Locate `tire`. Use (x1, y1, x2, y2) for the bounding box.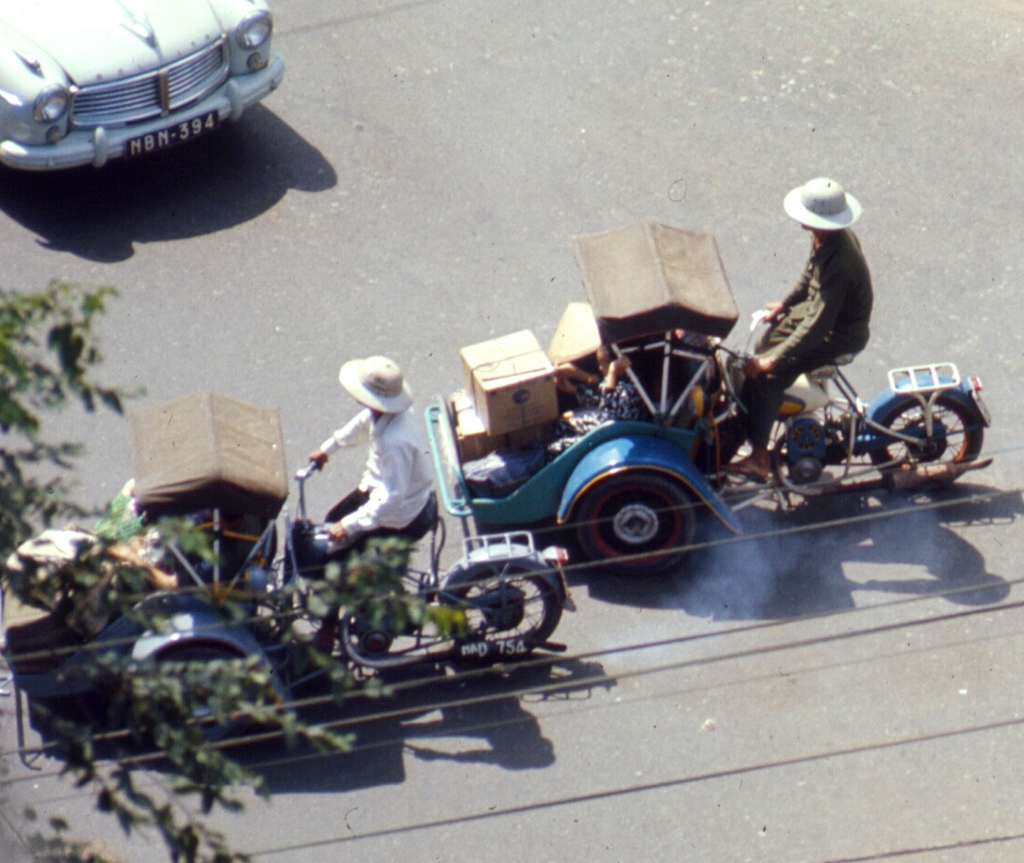
(569, 472, 719, 582).
